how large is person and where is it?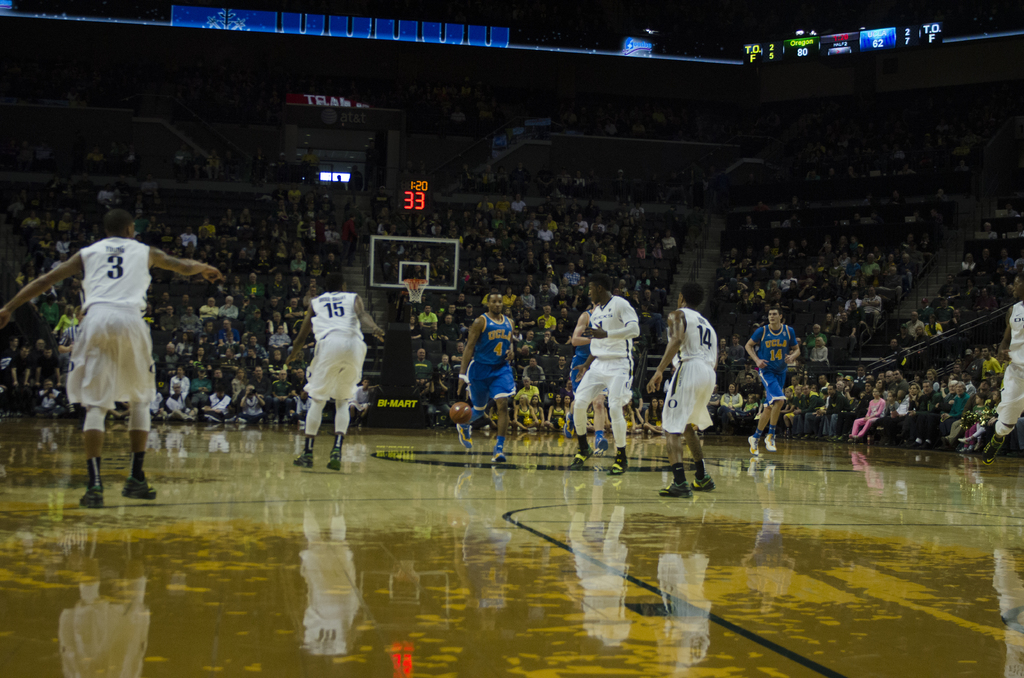
Bounding box: region(296, 220, 308, 239).
